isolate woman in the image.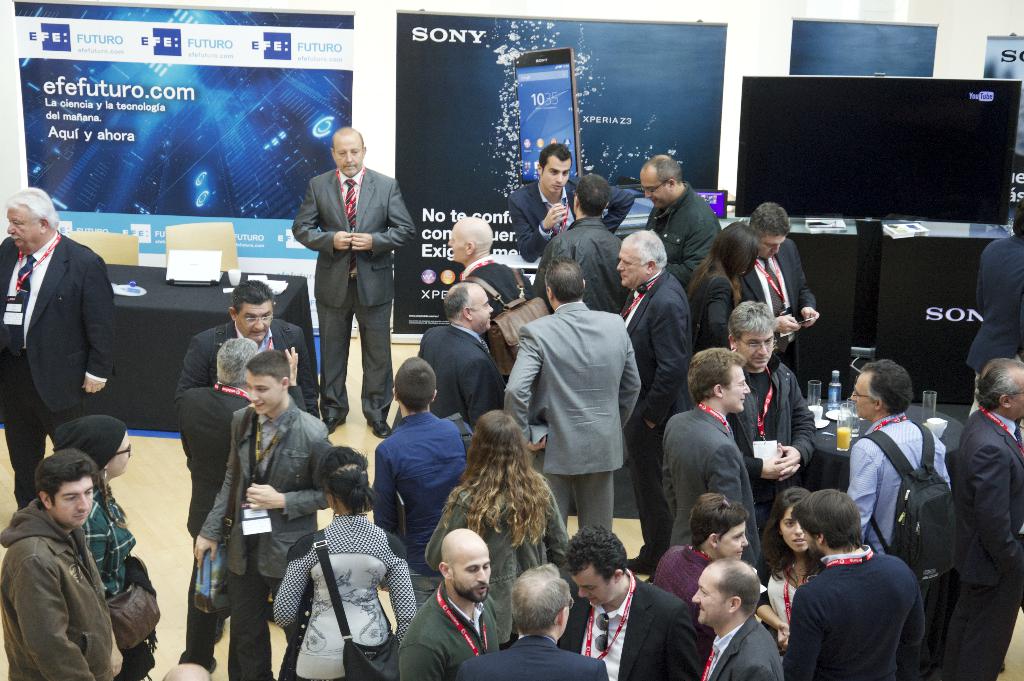
Isolated region: locate(652, 488, 747, 660).
